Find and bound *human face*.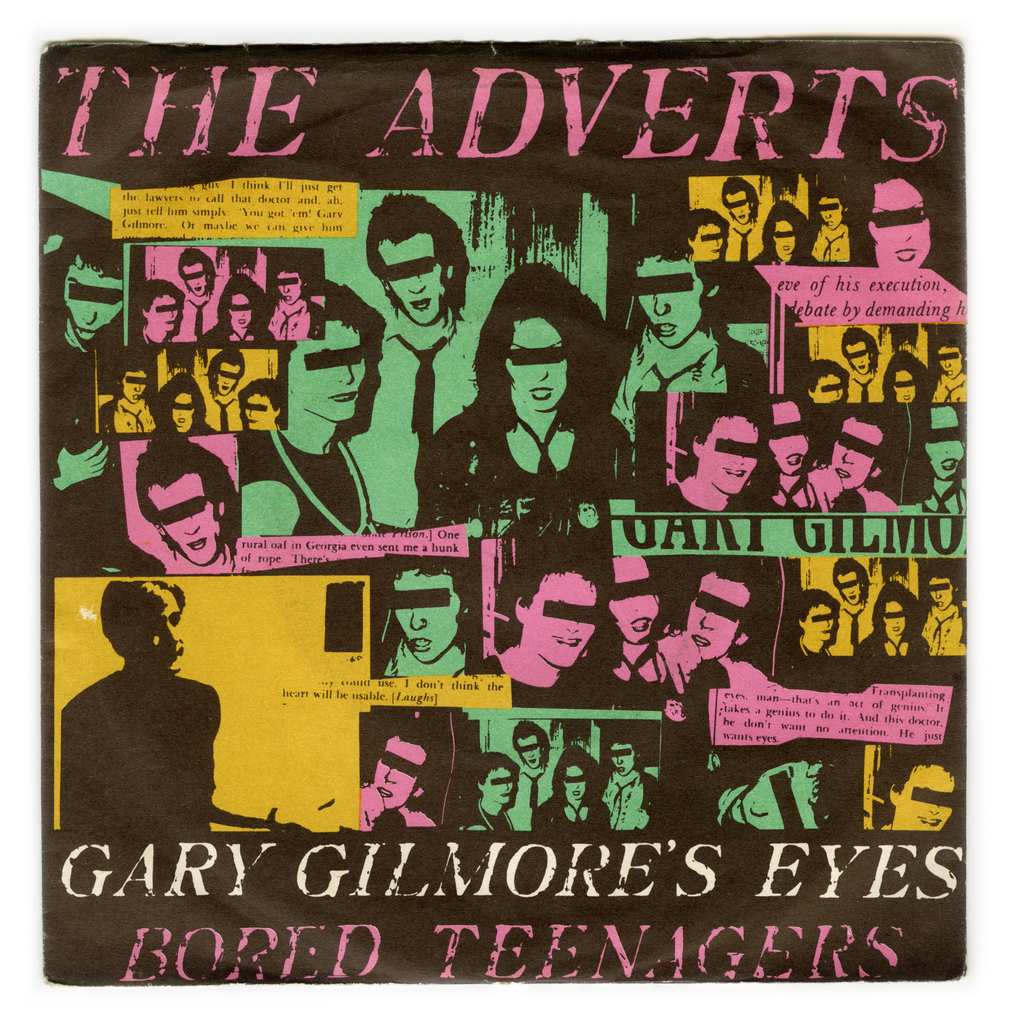
Bound: region(533, 577, 597, 664).
